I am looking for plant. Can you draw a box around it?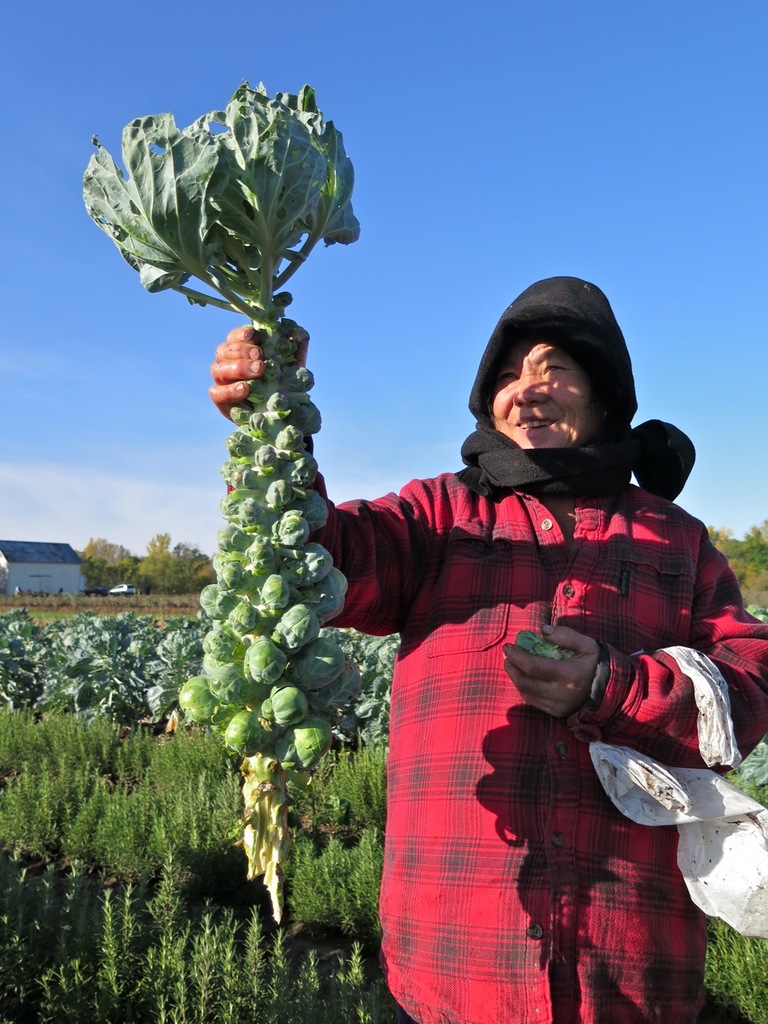
Sure, the bounding box is <region>75, 73, 357, 922</region>.
